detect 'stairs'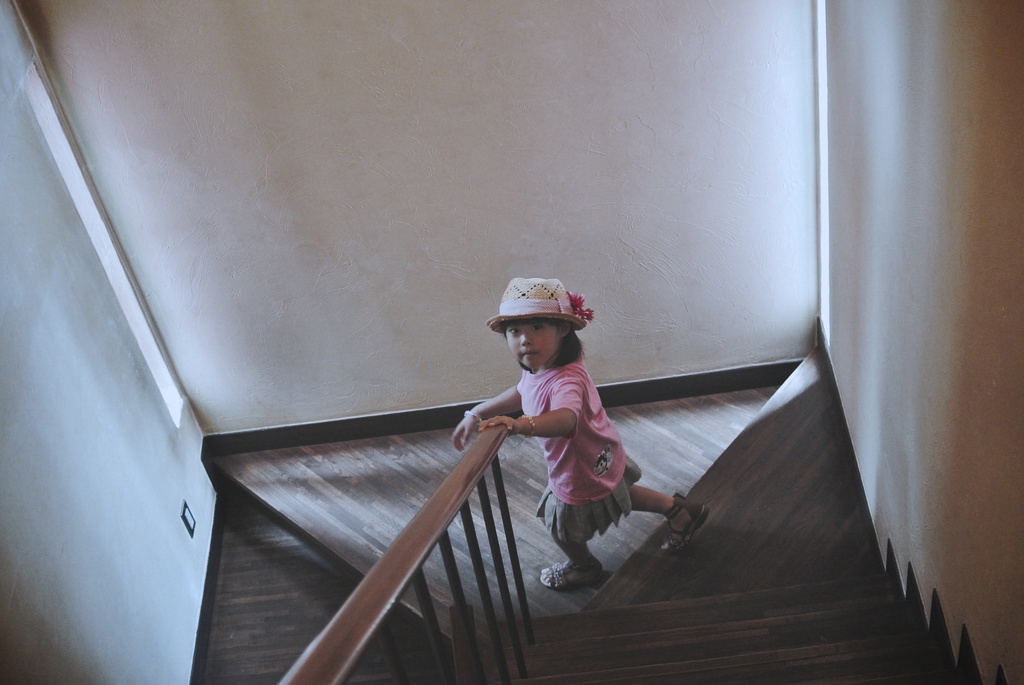
bbox=(187, 341, 964, 684)
